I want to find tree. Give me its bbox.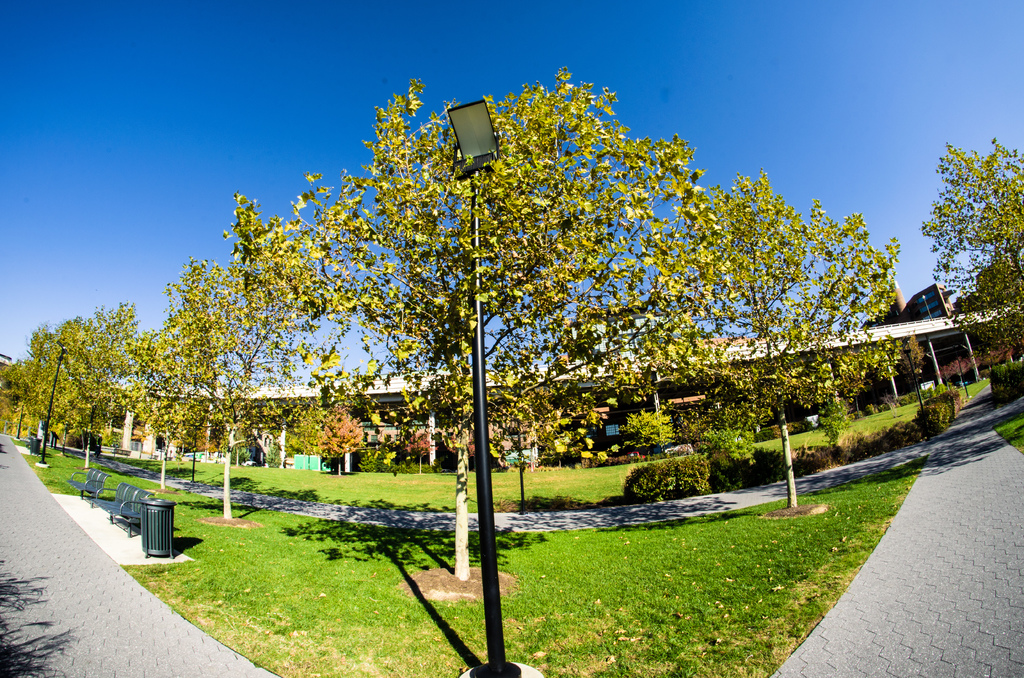
<region>134, 196, 364, 517</region>.
